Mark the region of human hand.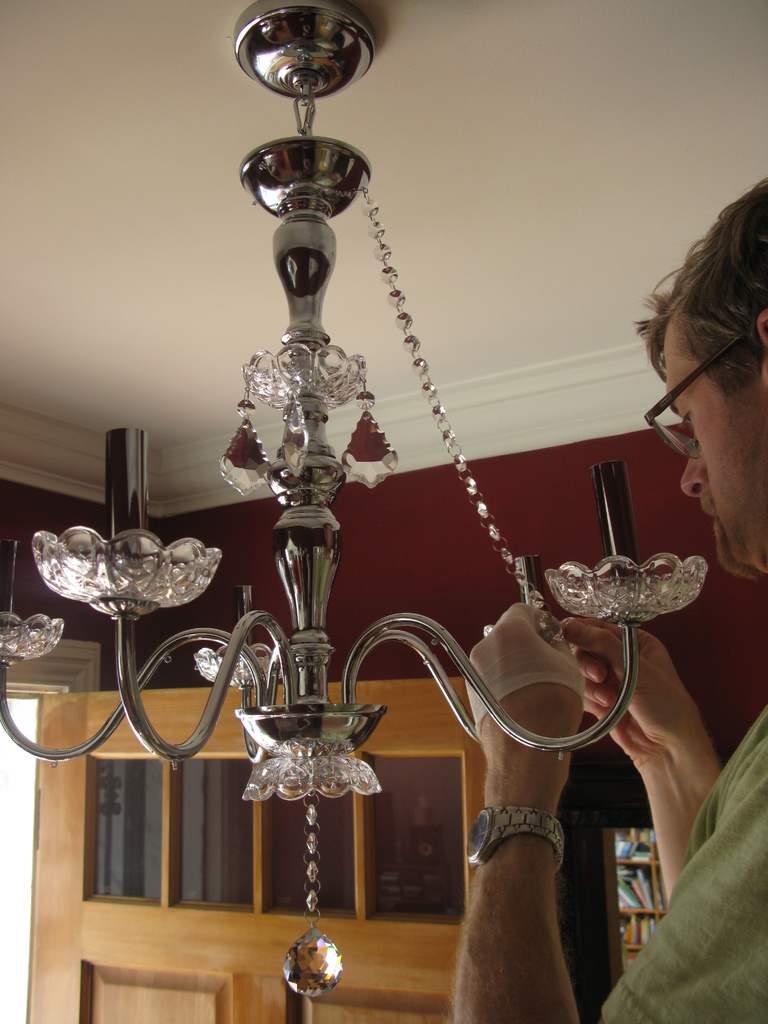
Region: locate(561, 618, 698, 764).
